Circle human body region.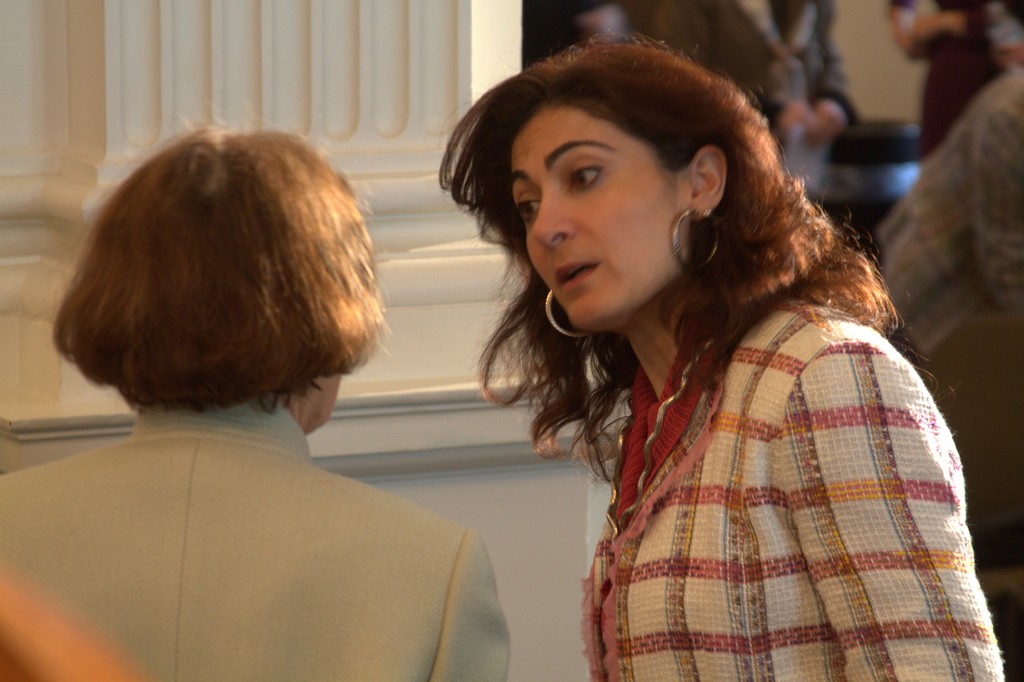
Region: x1=893, y1=0, x2=1008, y2=169.
